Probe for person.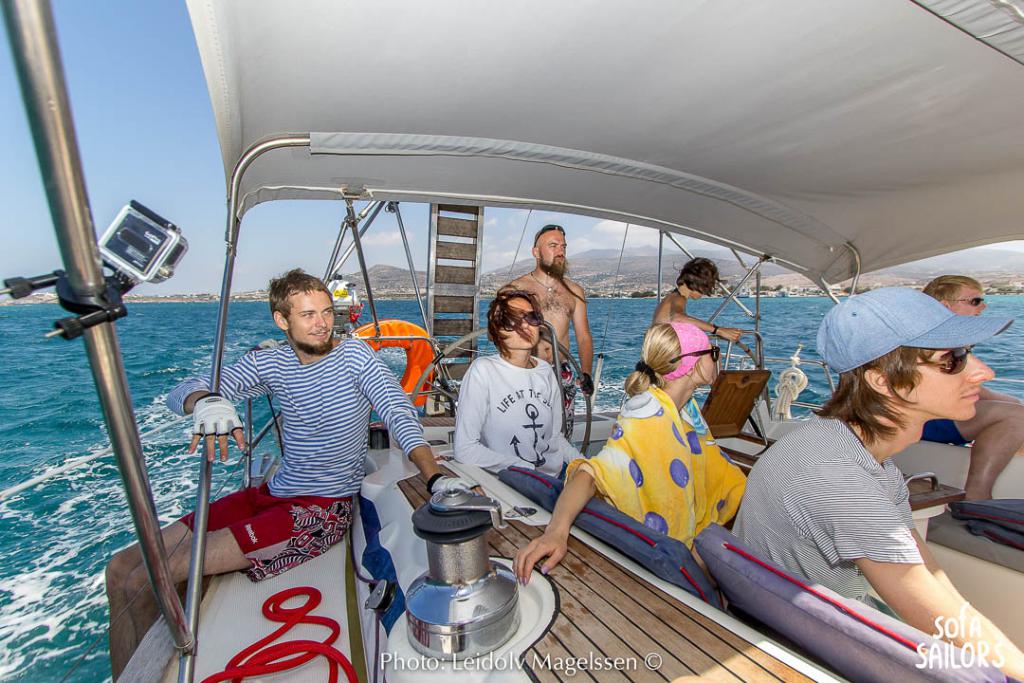
Probe result: crop(506, 322, 750, 590).
